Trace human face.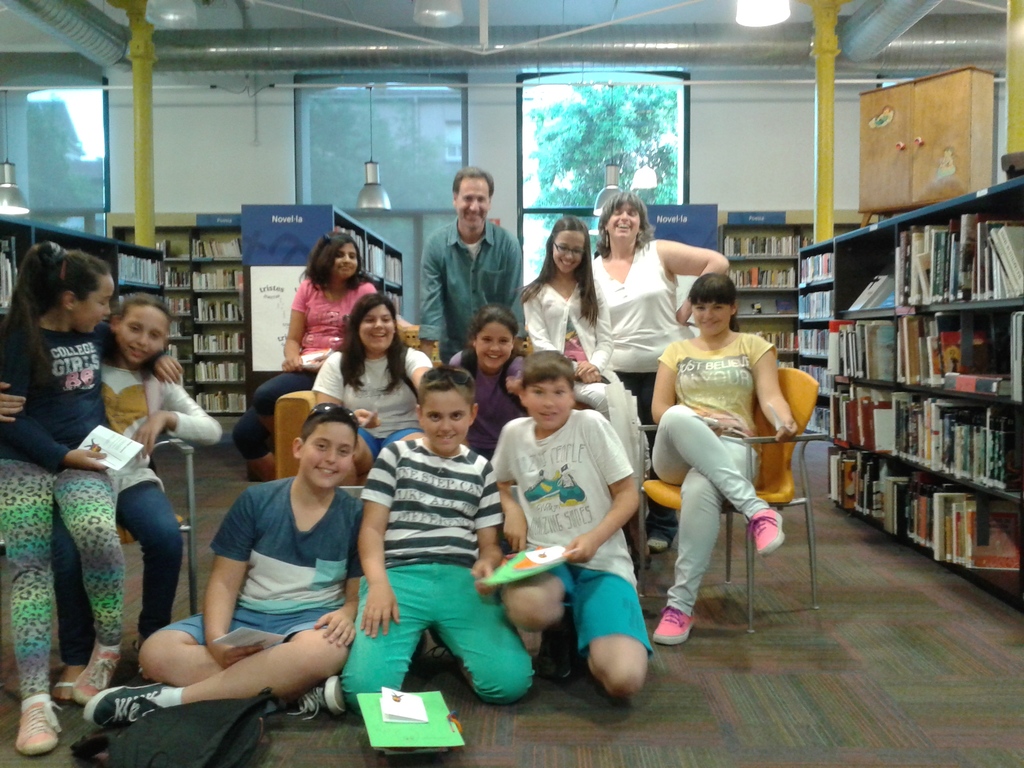
Traced to {"x1": 75, "y1": 278, "x2": 113, "y2": 341}.
